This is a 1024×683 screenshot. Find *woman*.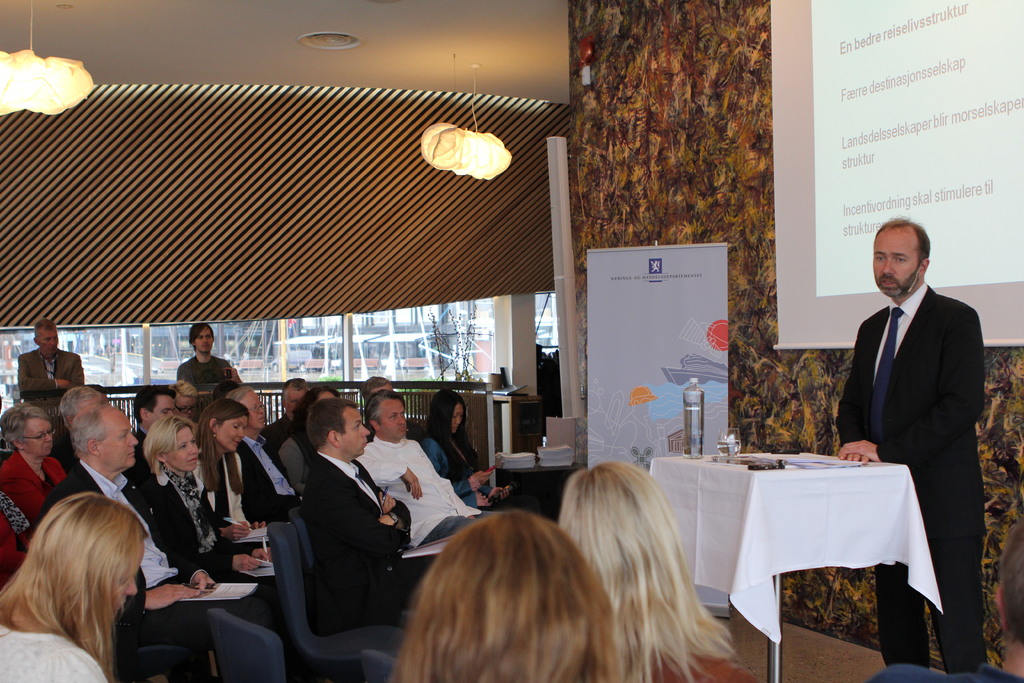
Bounding box: l=137, t=413, r=291, b=642.
